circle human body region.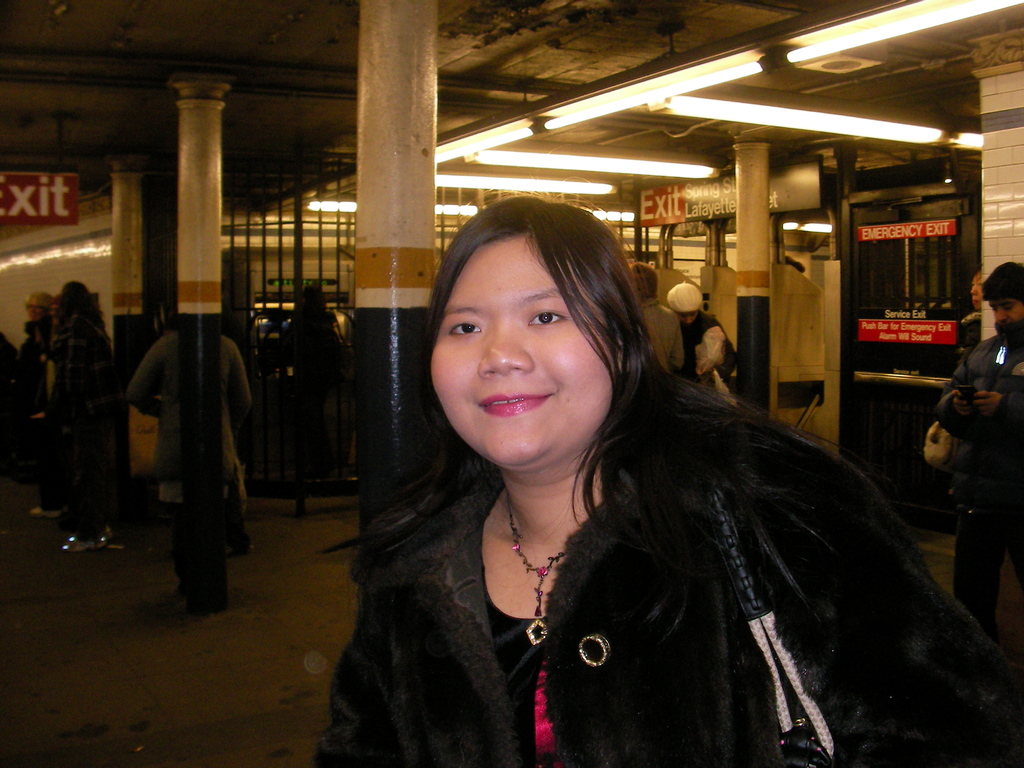
Region: (131, 299, 246, 615).
